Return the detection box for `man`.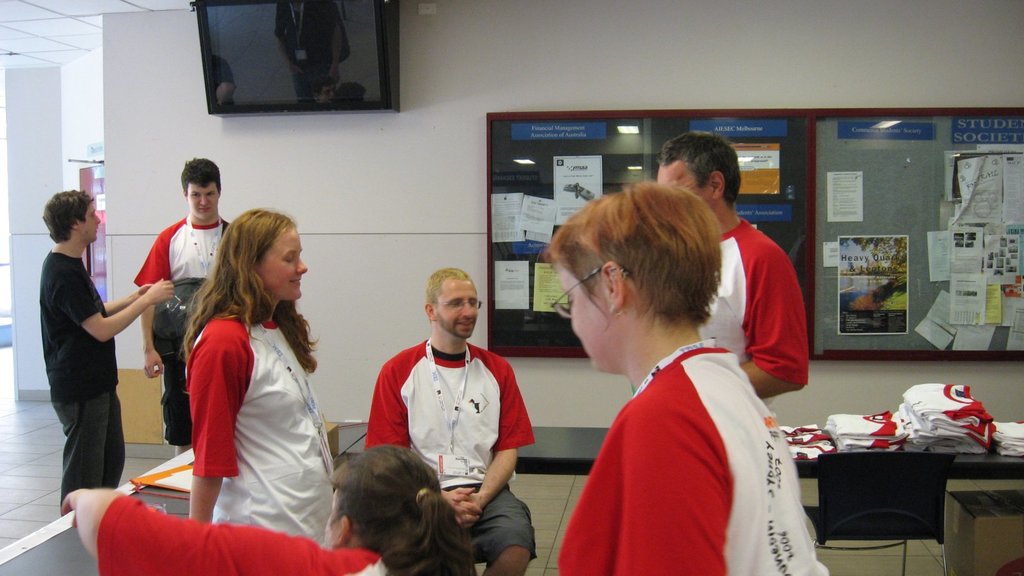
locate(130, 155, 225, 479).
